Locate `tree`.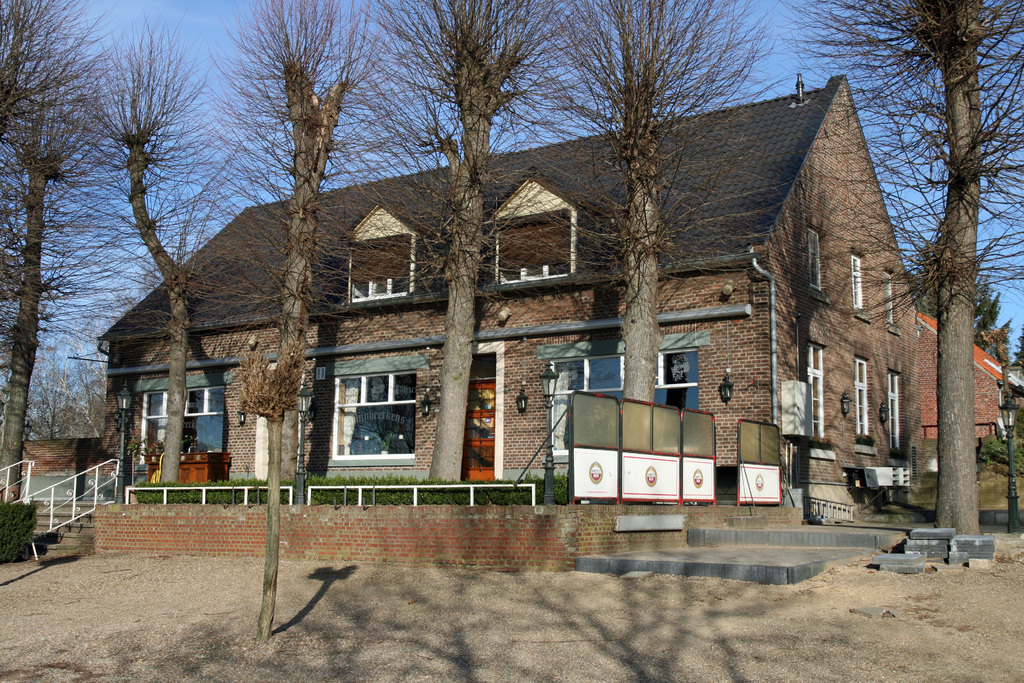
Bounding box: detection(901, 222, 1018, 349).
